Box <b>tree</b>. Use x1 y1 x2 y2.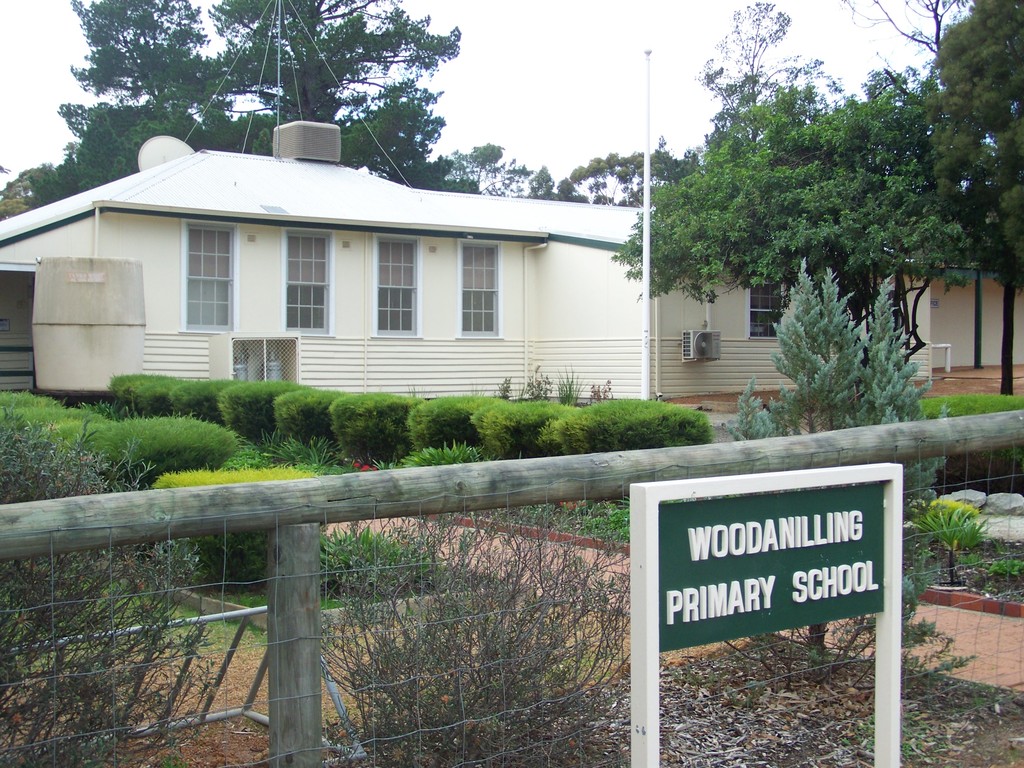
447 147 582 193.
